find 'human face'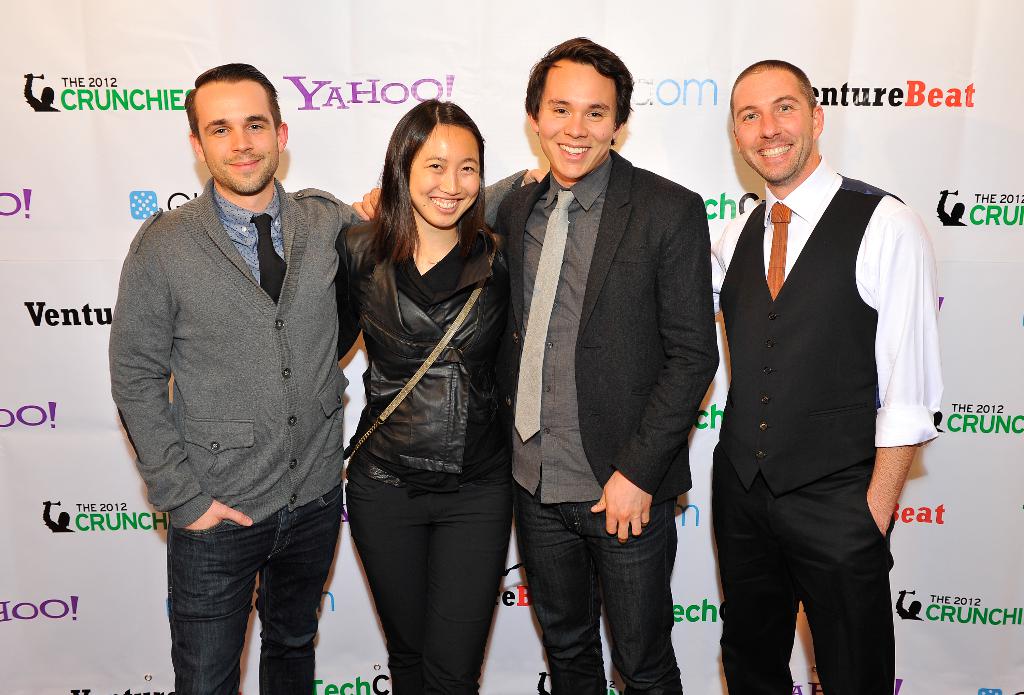
(539,63,619,180)
